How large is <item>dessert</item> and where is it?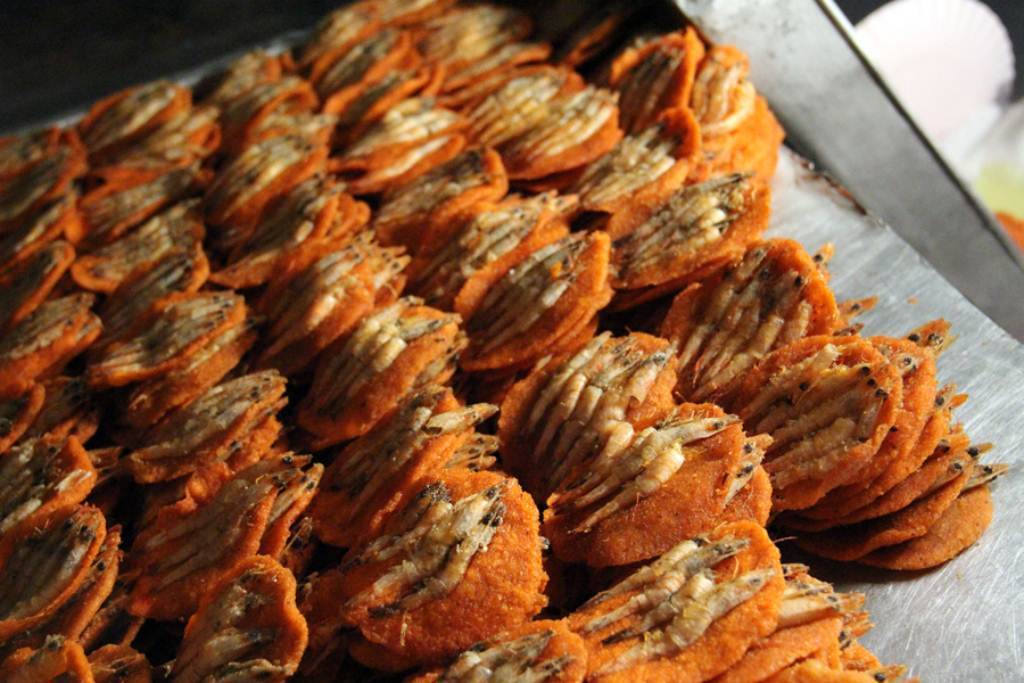
Bounding box: left=335, top=44, right=429, bottom=117.
